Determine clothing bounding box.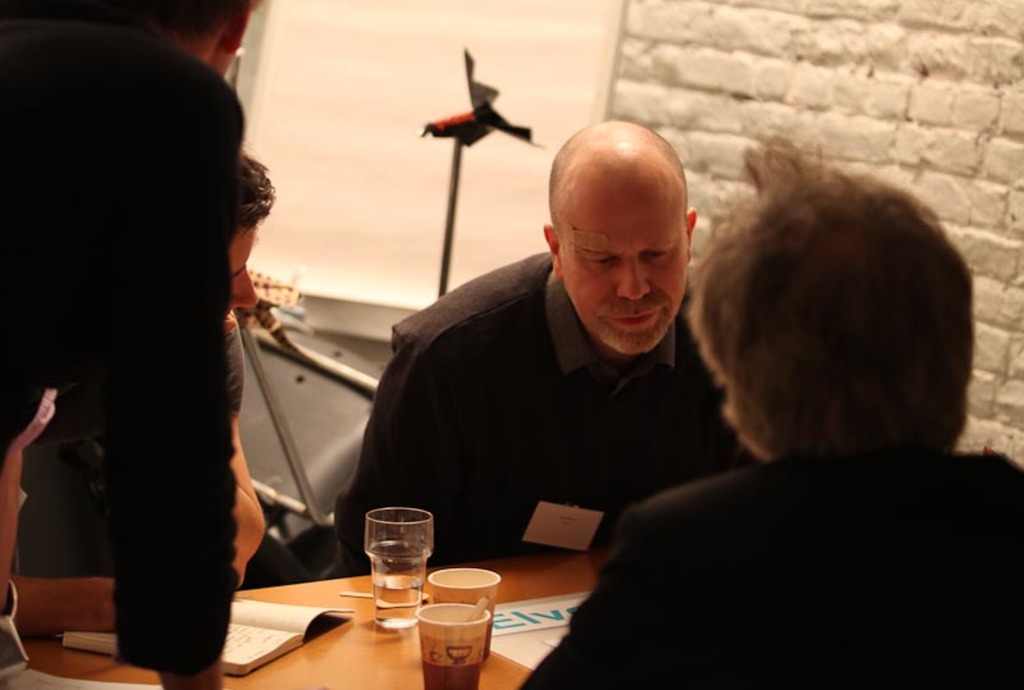
Determined: <box>504,433,1023,689</box>.
